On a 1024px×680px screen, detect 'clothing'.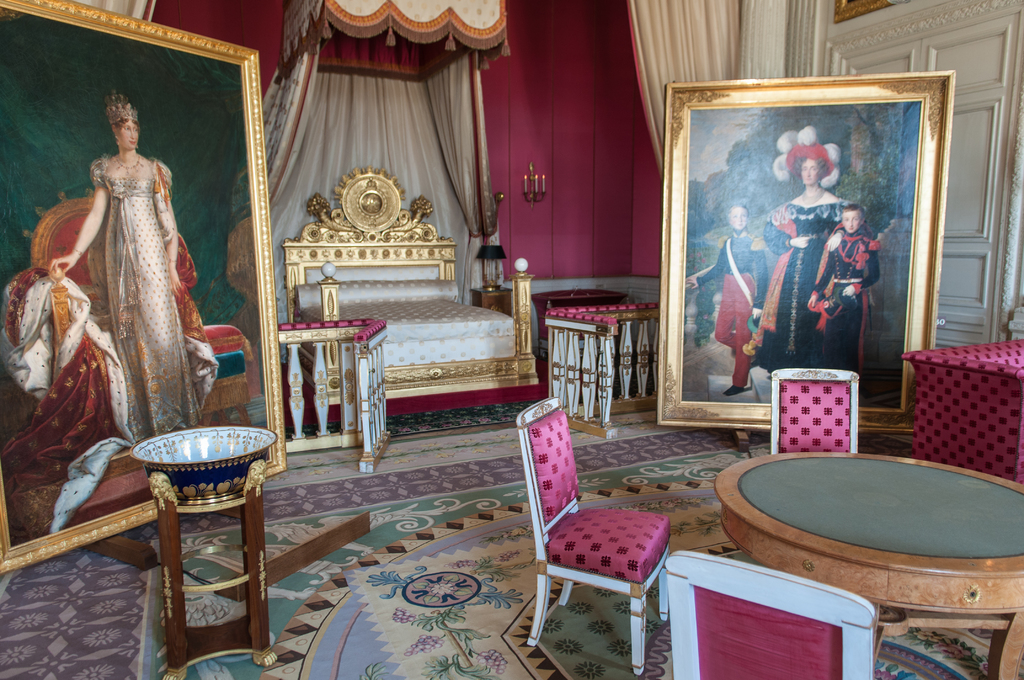
x1=758, y1=197, x2=845, y2=370.
